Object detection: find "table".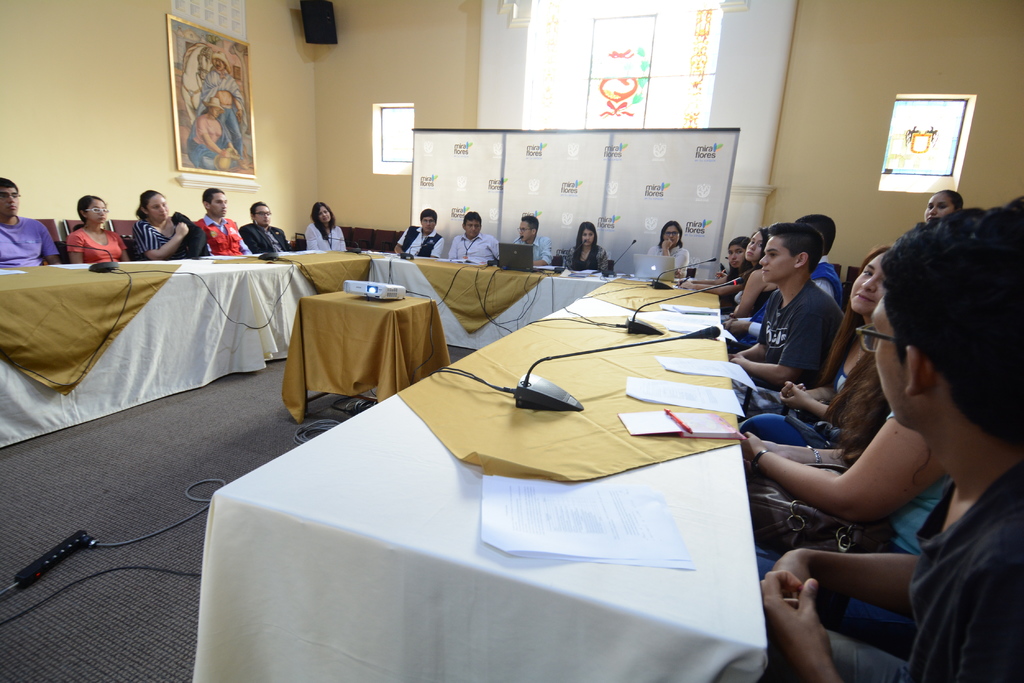
locate(359, 240, 630, 354).
